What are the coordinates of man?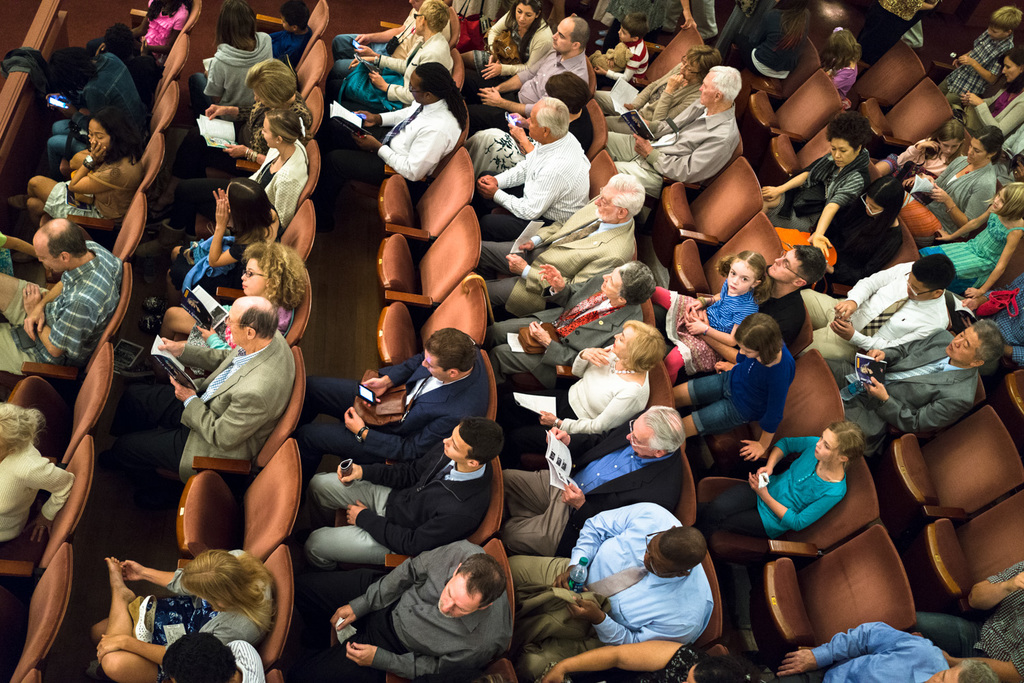
pyautogui.locateOnScreen(471, 171, 644, 322).
